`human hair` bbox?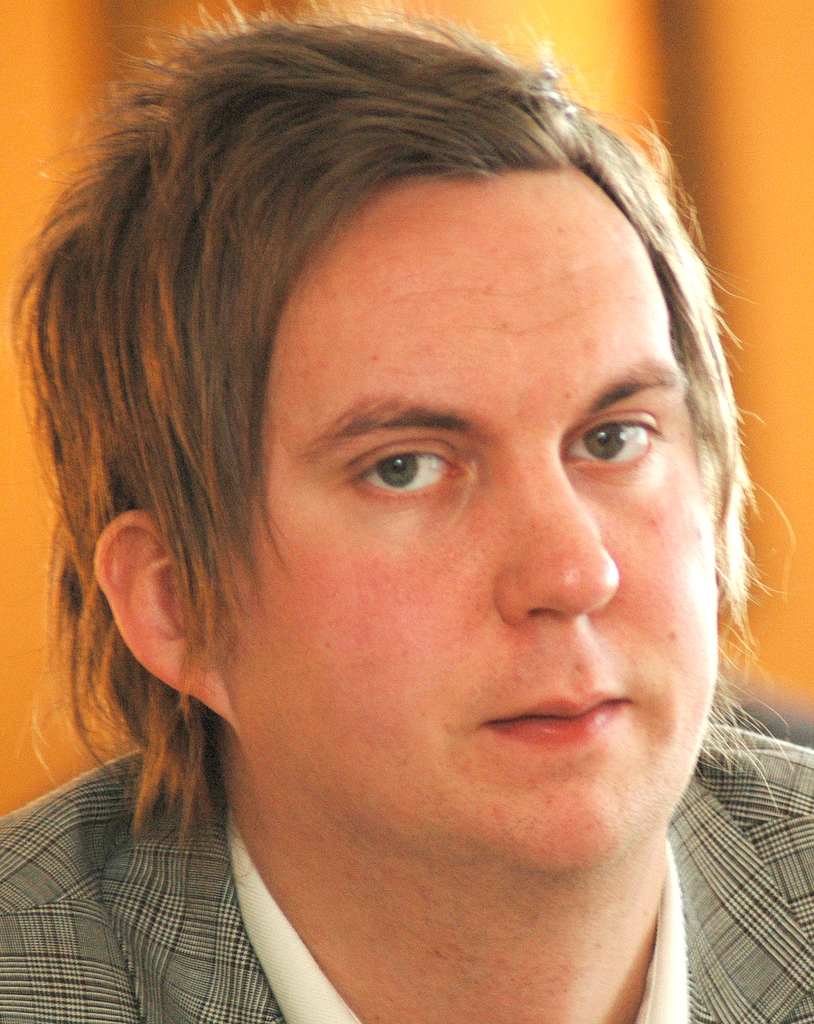
{"x1": 1, "y1": 15, "x2": 795, "y2": 910}
